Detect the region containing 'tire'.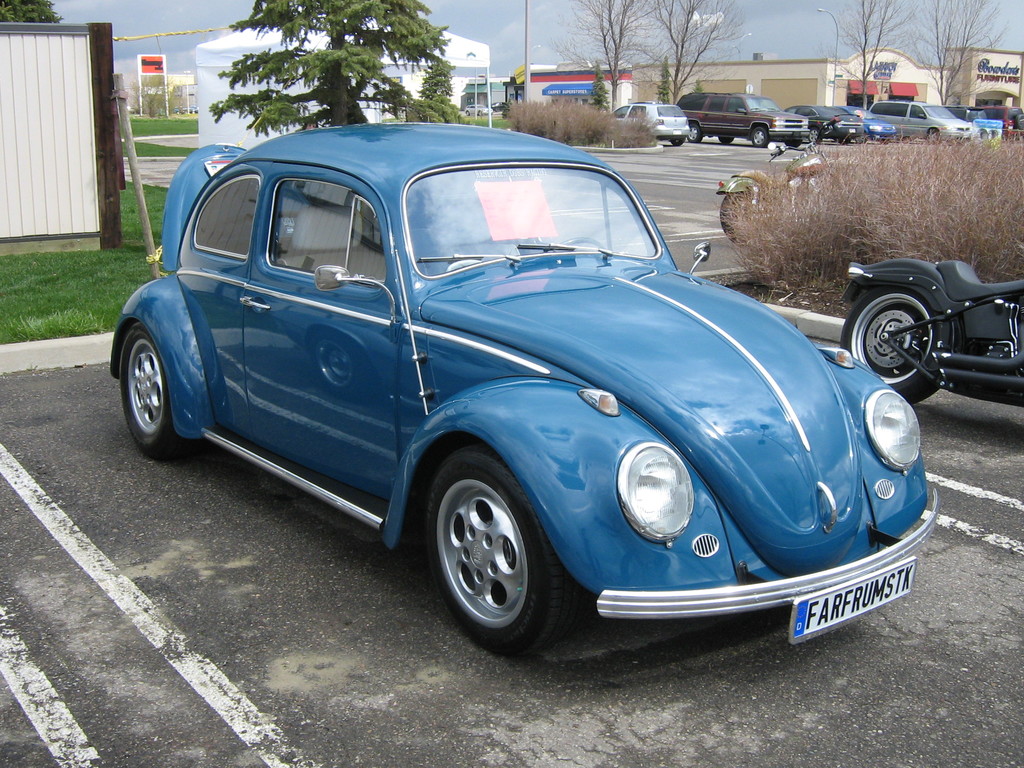
[x1=1016, y1=114, x2=1023, y2=128].
